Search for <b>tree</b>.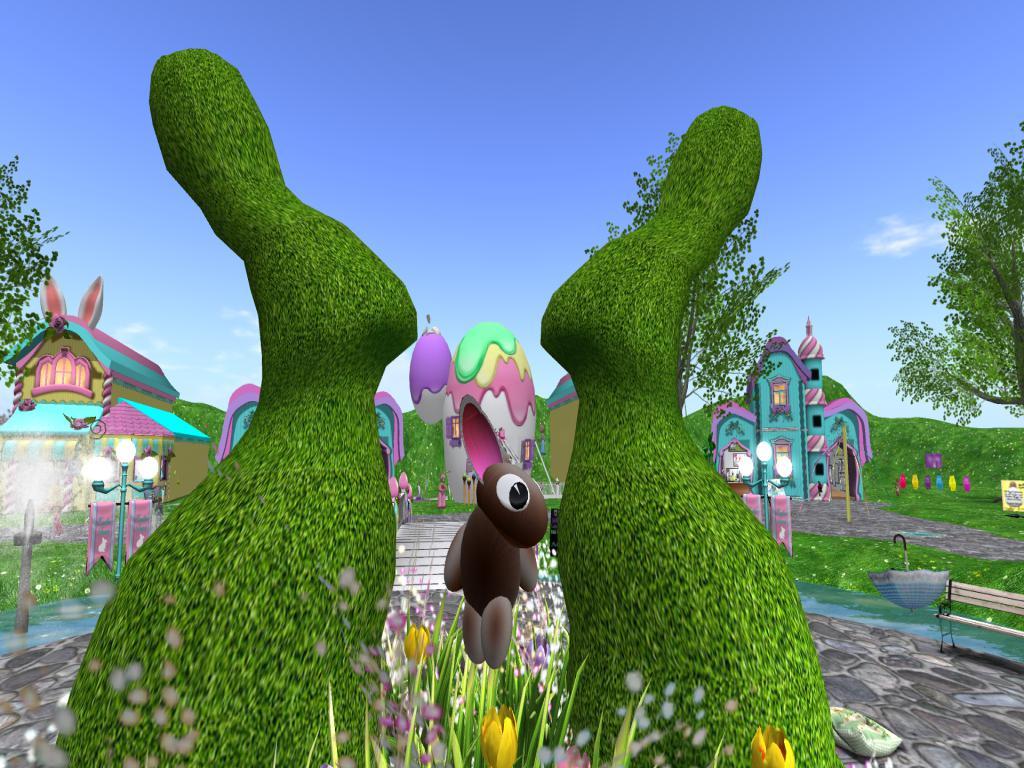
Found at (876,118,1023,428).
